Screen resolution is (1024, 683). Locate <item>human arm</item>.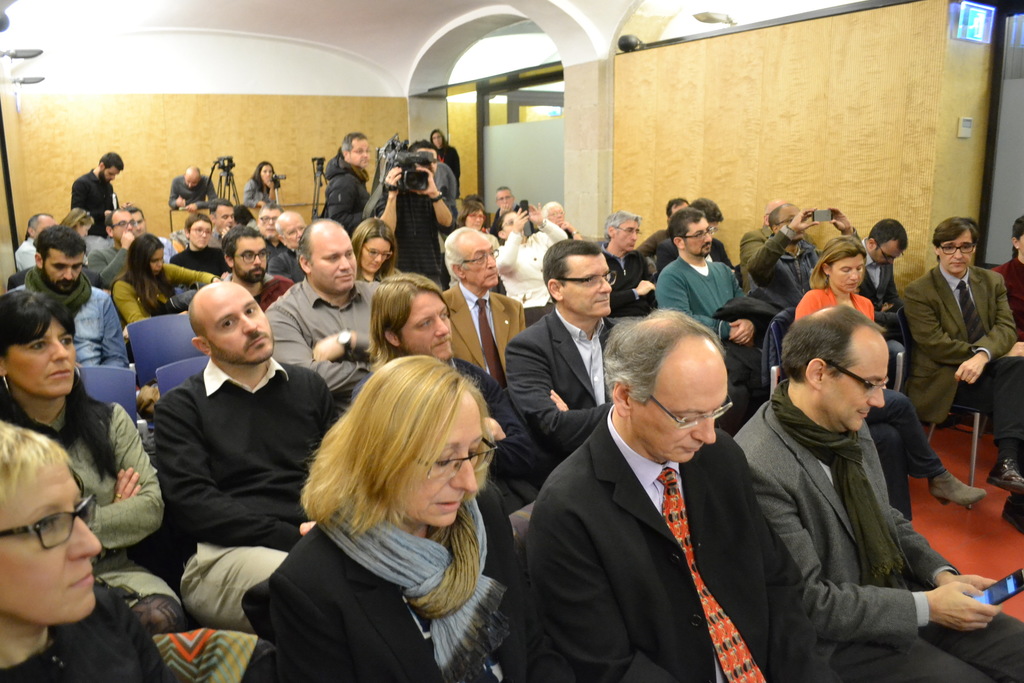
l=170, t=181, r=181, b=206.
